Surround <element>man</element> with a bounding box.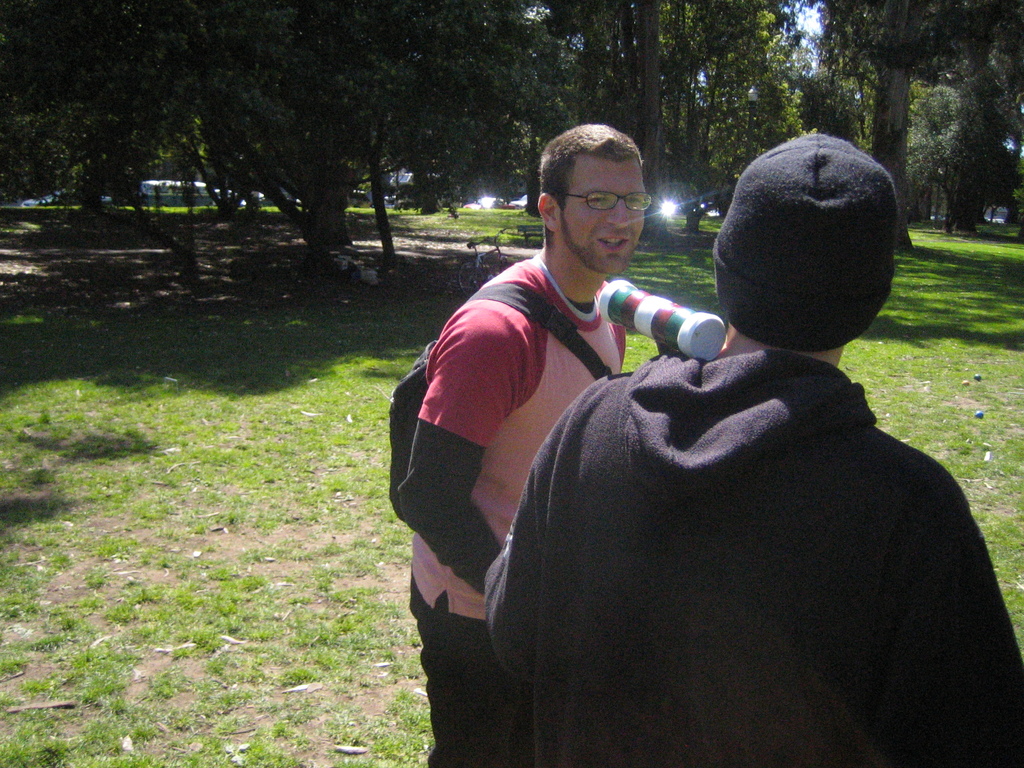
pyautogui.locateOnScreen(483, 132, 1023, 767).
